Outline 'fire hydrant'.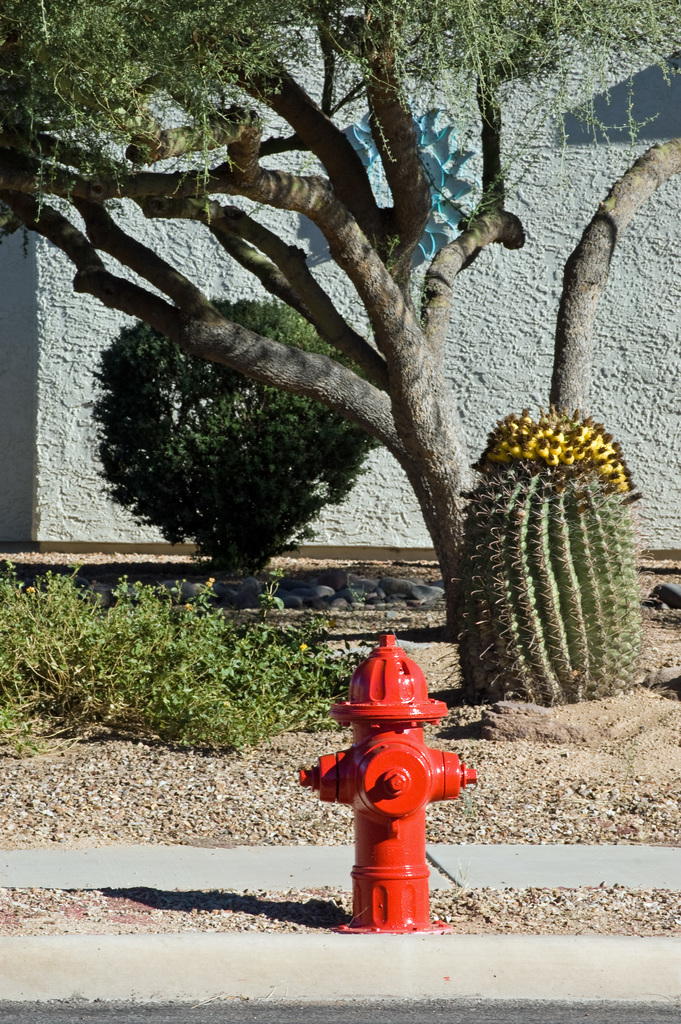
Outline: BBox(299, 634, 477, 934).
